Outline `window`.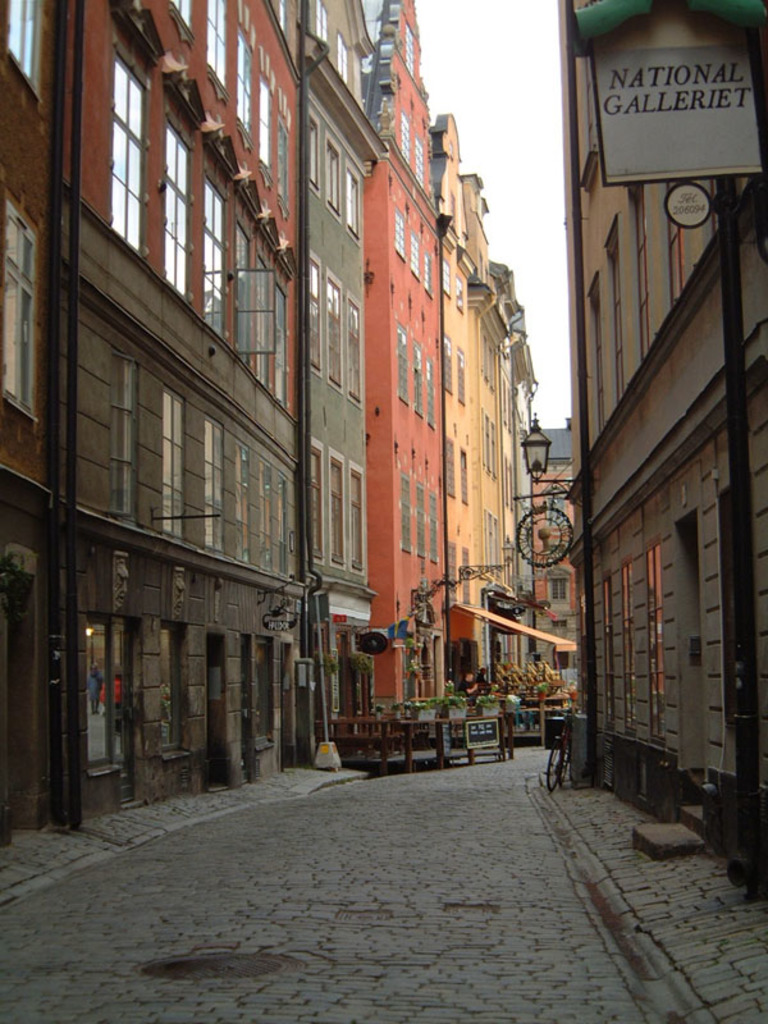
Outline: (left=116, top=51, right=152, bottom=252).
